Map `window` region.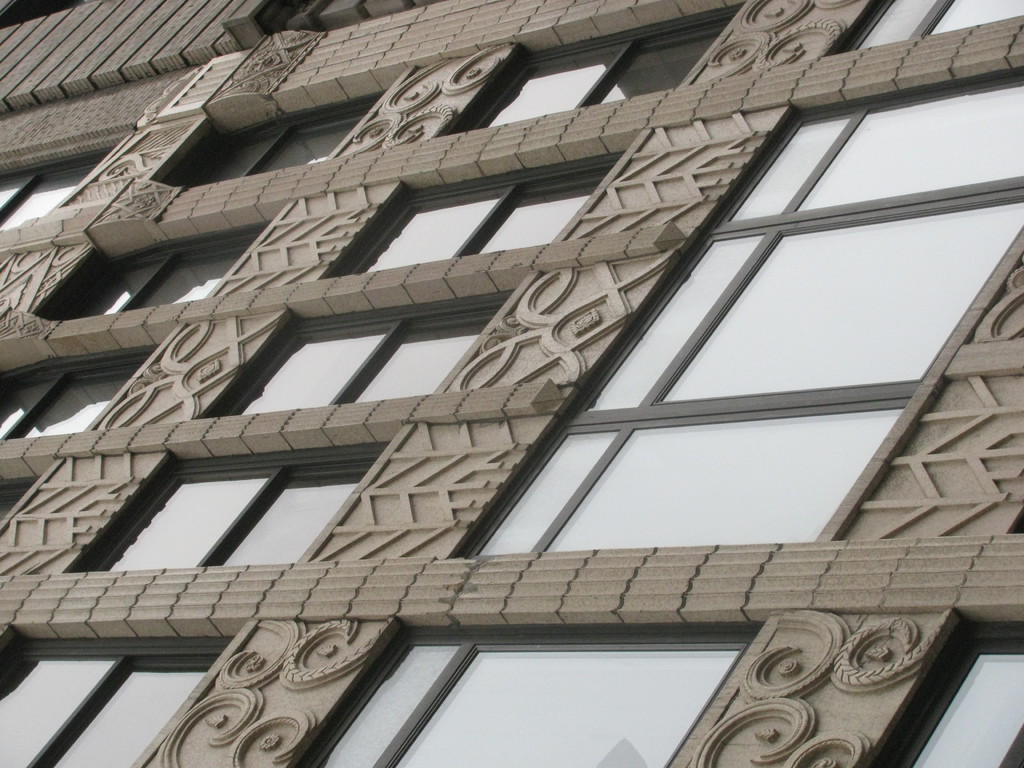
Mapped to bbox=[177, 86, 385, 198].
